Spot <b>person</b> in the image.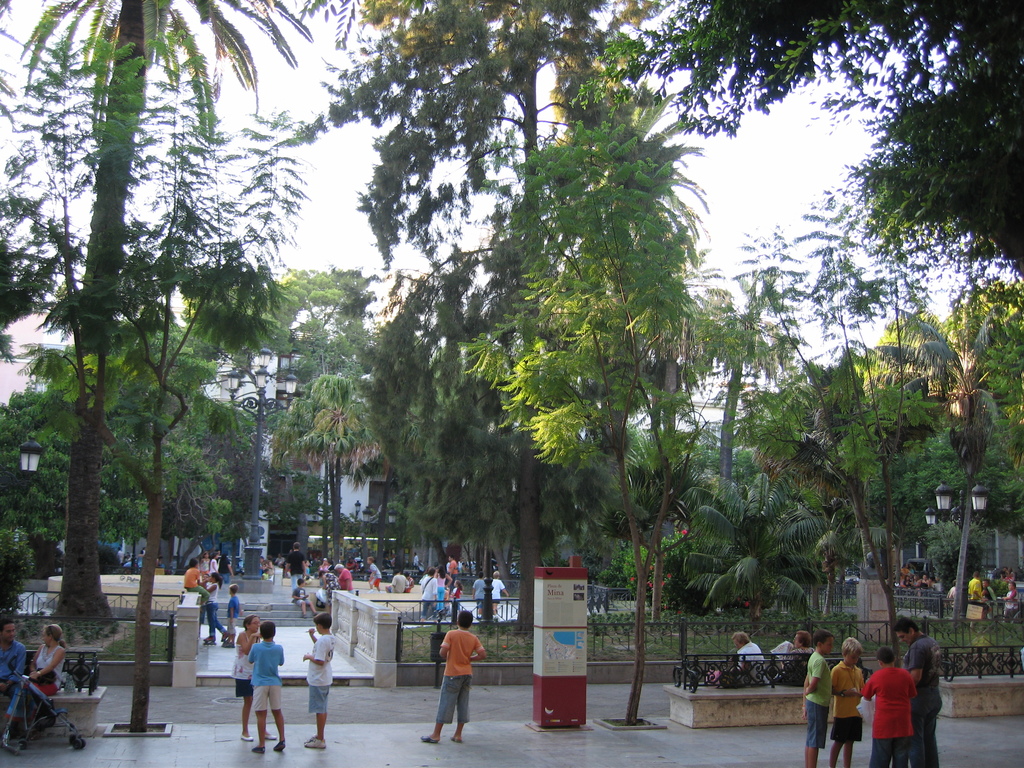
<b>person</b> found at 304:610:340:752.
